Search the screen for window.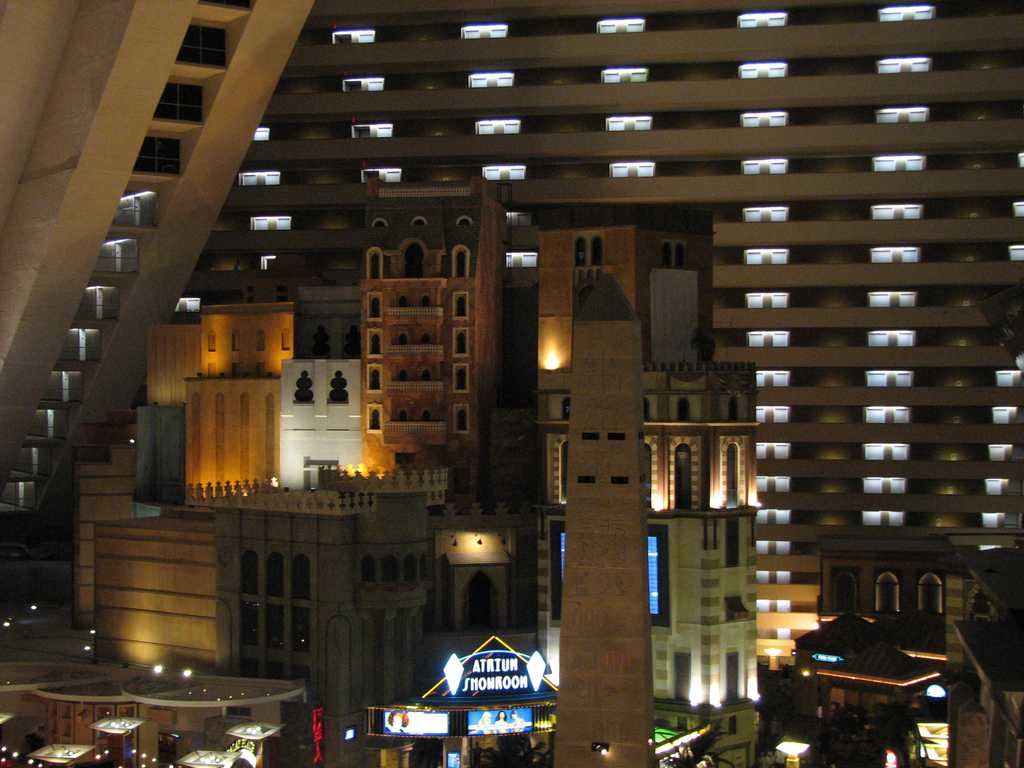
Found at (237, 552, 257, 596).
